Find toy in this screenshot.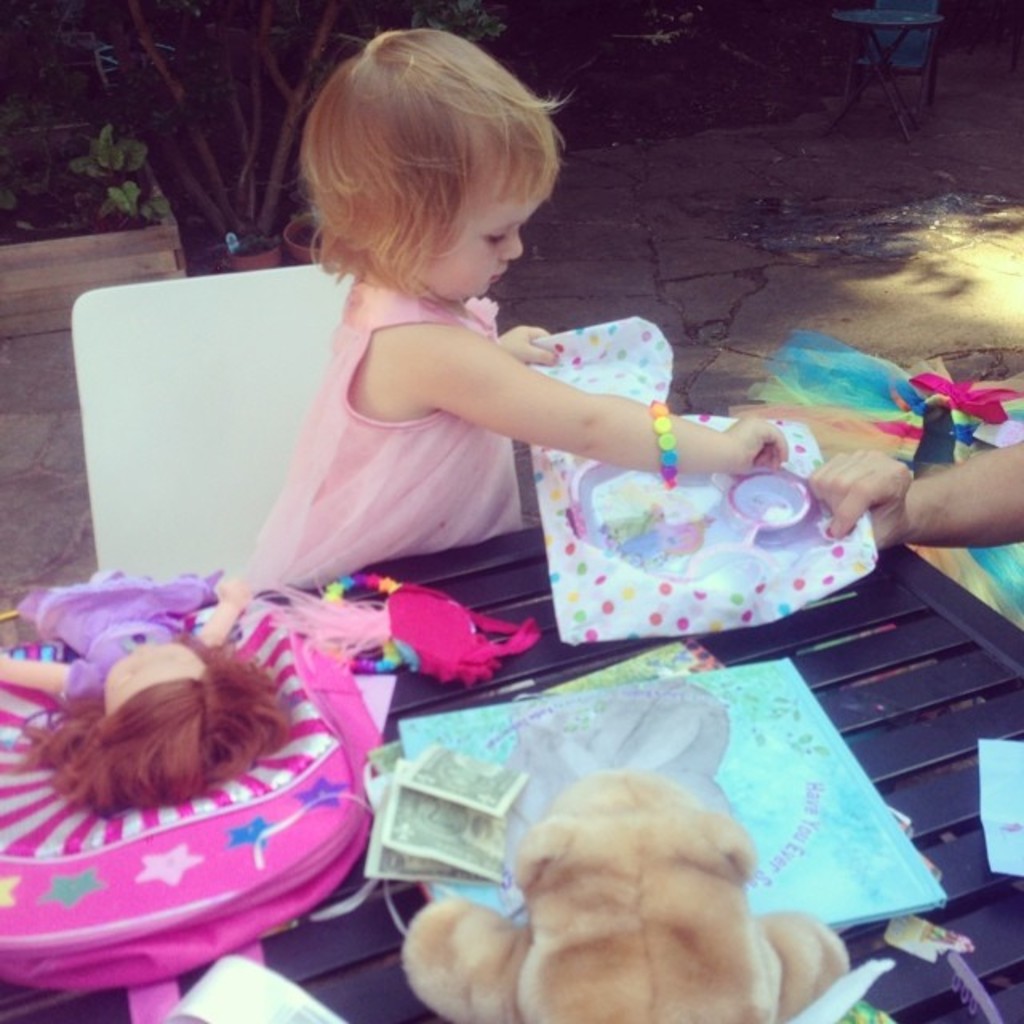
The bounding box for toy is region(646, 397, 686, 499).
